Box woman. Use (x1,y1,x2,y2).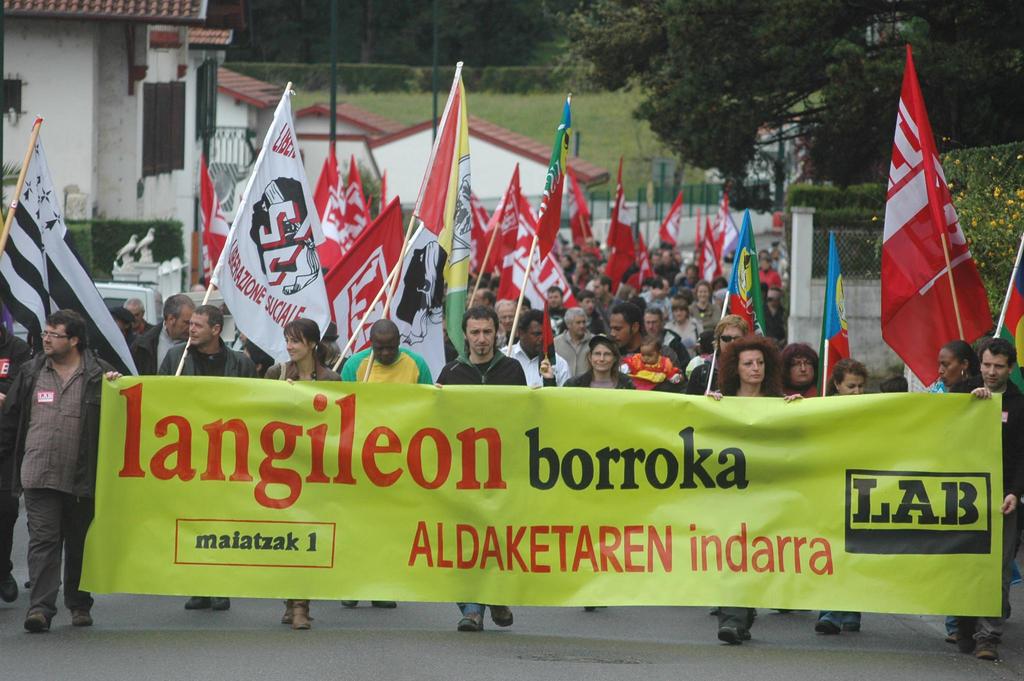
(820,353,872,633).
